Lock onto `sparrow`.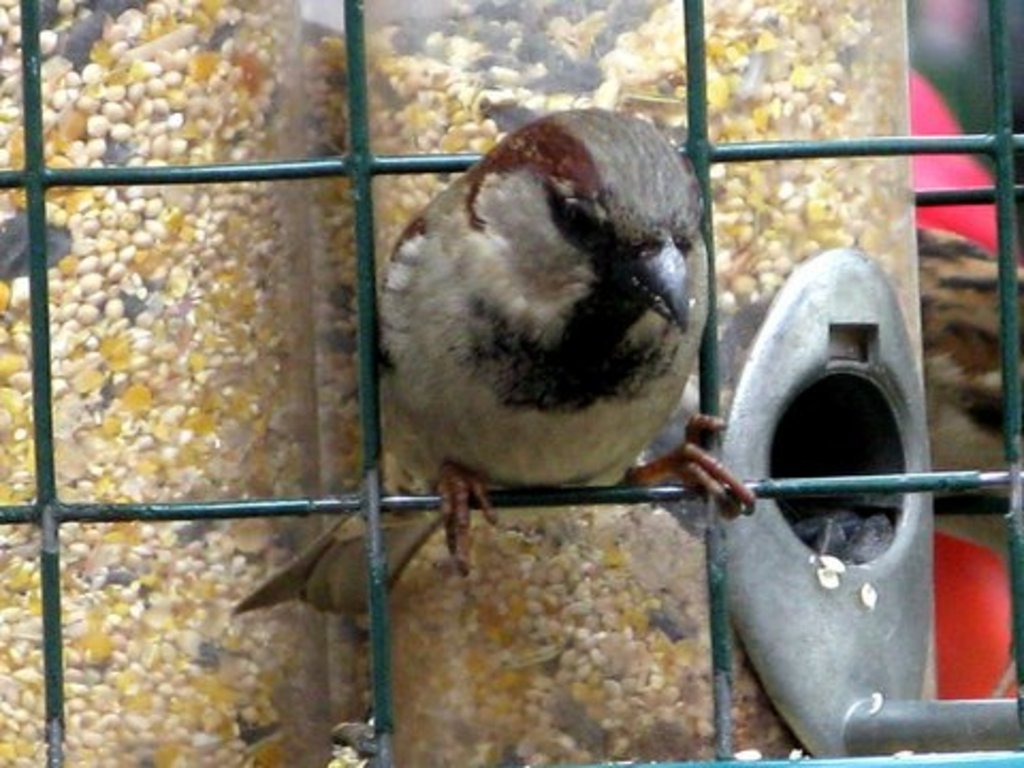
Locked: 233,107,757,612.
